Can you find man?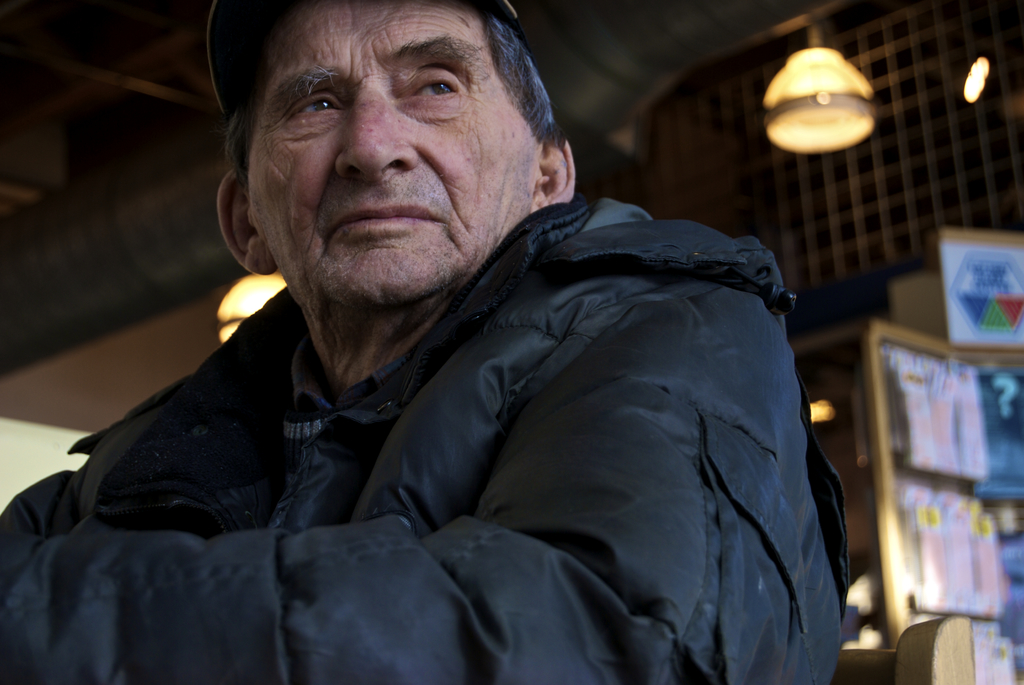
Yes, bounding box: box=[0, 0, 842, 684].
